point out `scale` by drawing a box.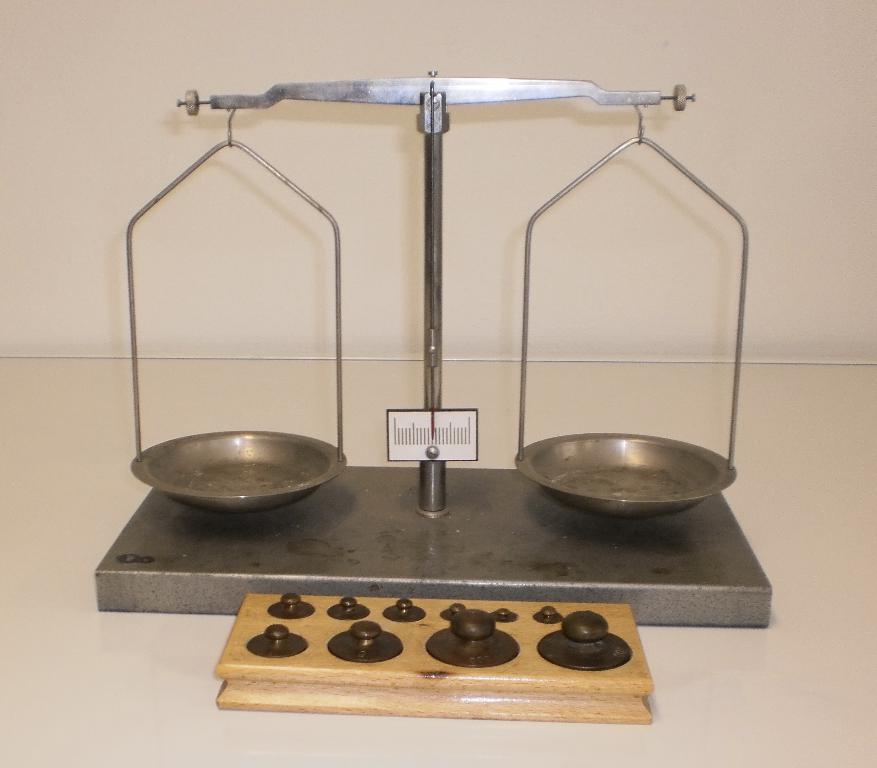
BBox(92, 67, 773, 623).
